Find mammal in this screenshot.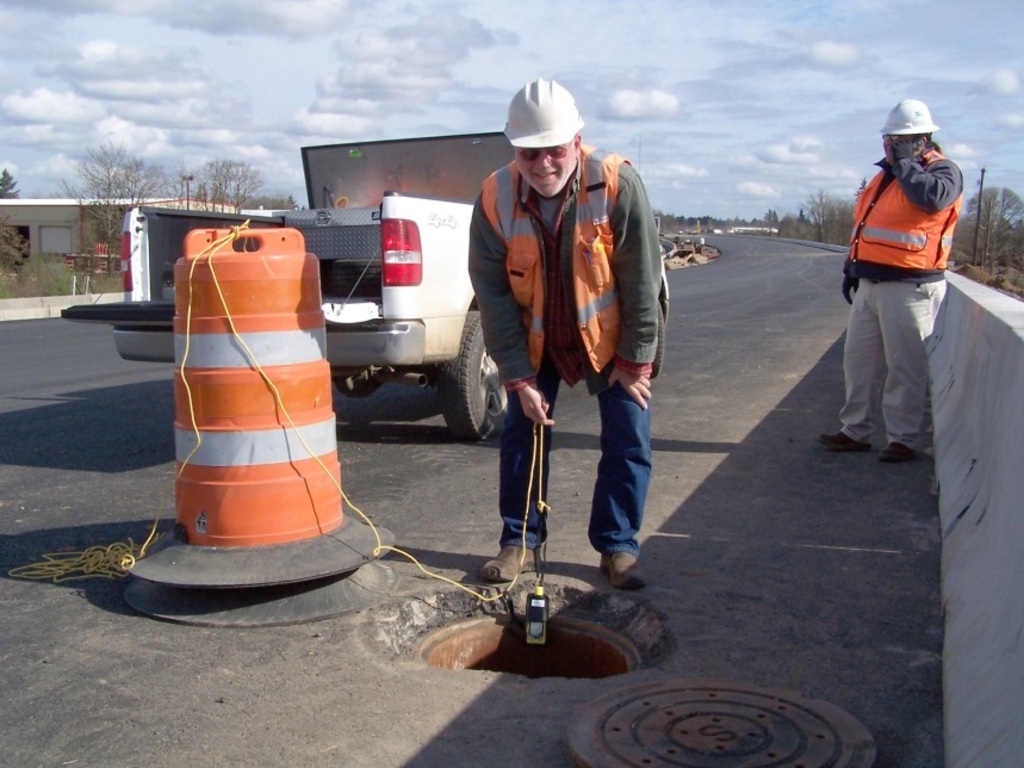
The bounding box for mammal is <bbox>820, 91, 963, 459</bbox>.
